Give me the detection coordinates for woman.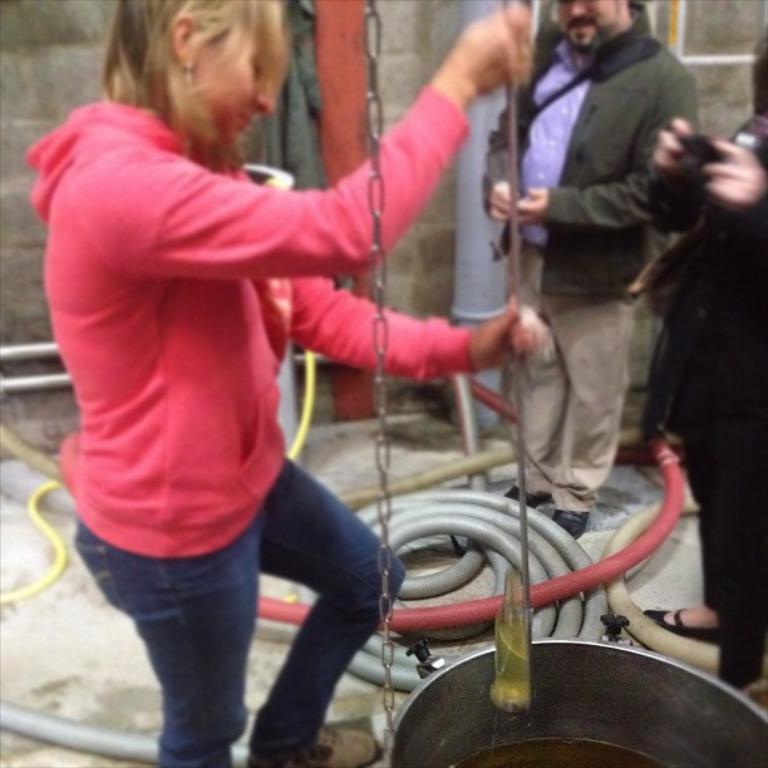
(24,0,503,661).
